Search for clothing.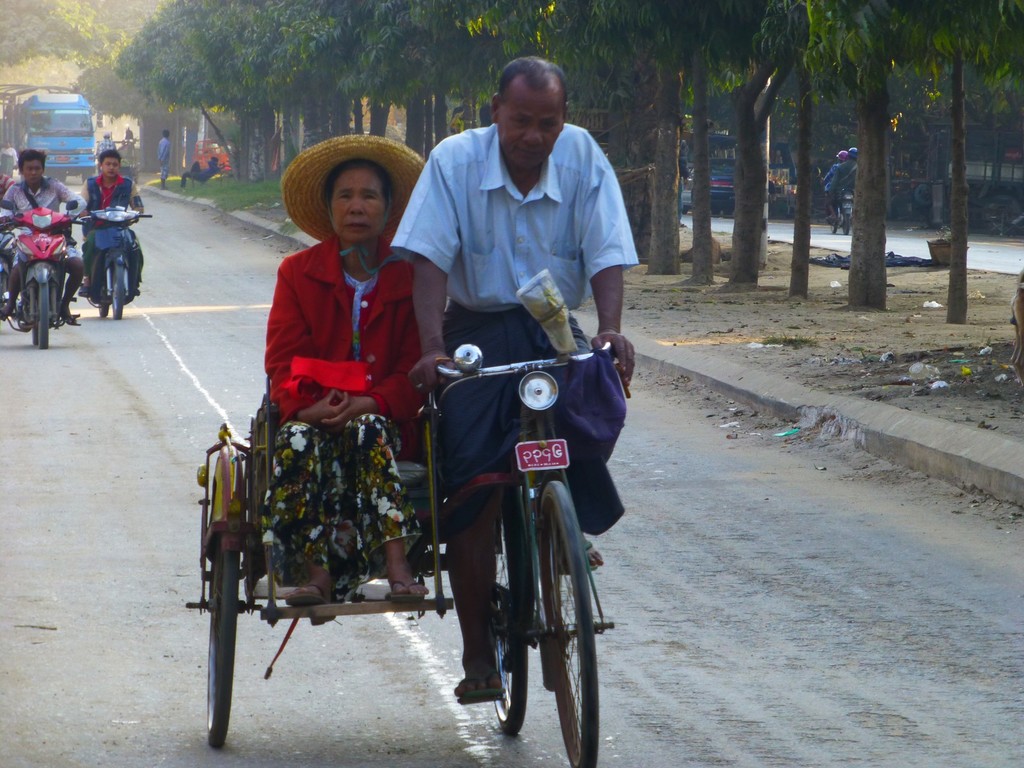
Found at (77,170,149,273).
